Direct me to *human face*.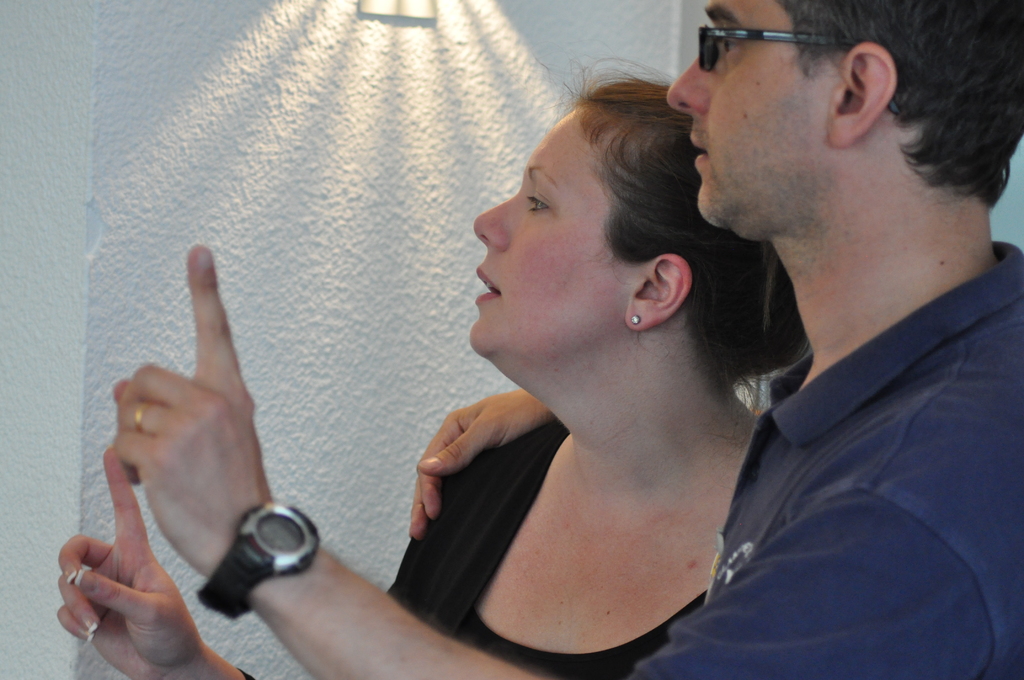
Direction: 472:108:649:369.
